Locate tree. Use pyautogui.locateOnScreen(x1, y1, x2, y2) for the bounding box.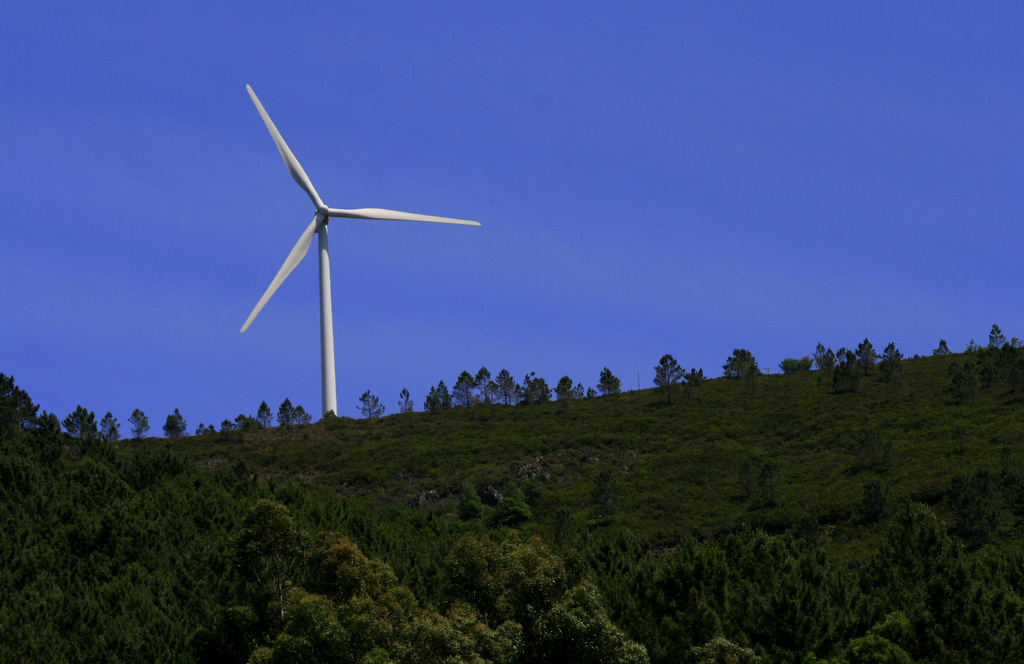
pyautogui.locateOnScreen(163, 404, 187, 434).
